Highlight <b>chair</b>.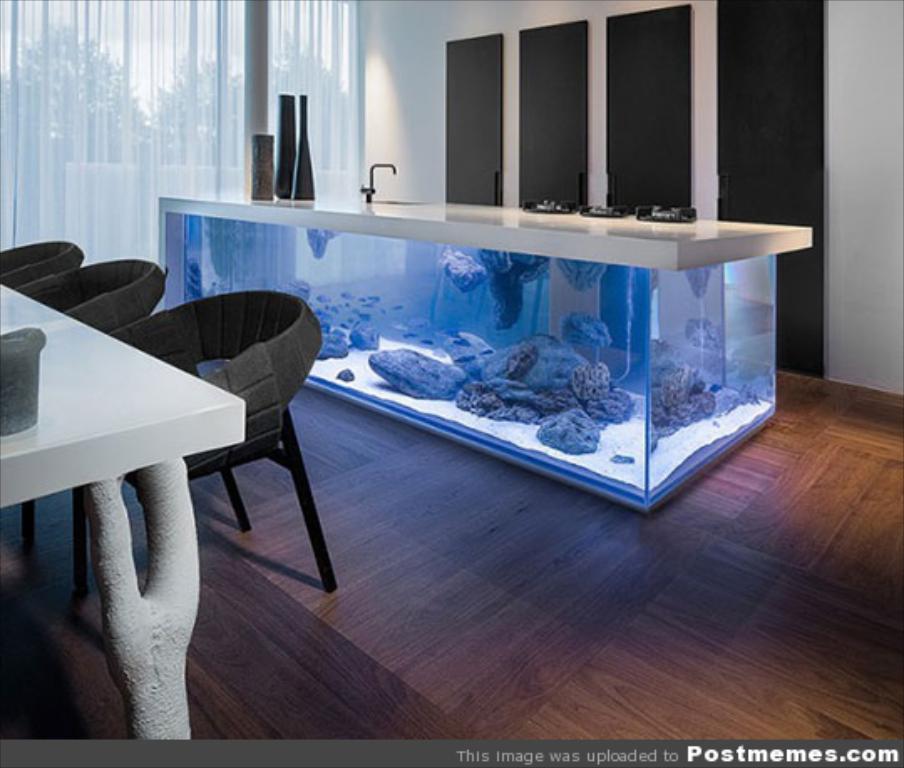
Highlighted region: l=10, t=256, r=182, b=607.
